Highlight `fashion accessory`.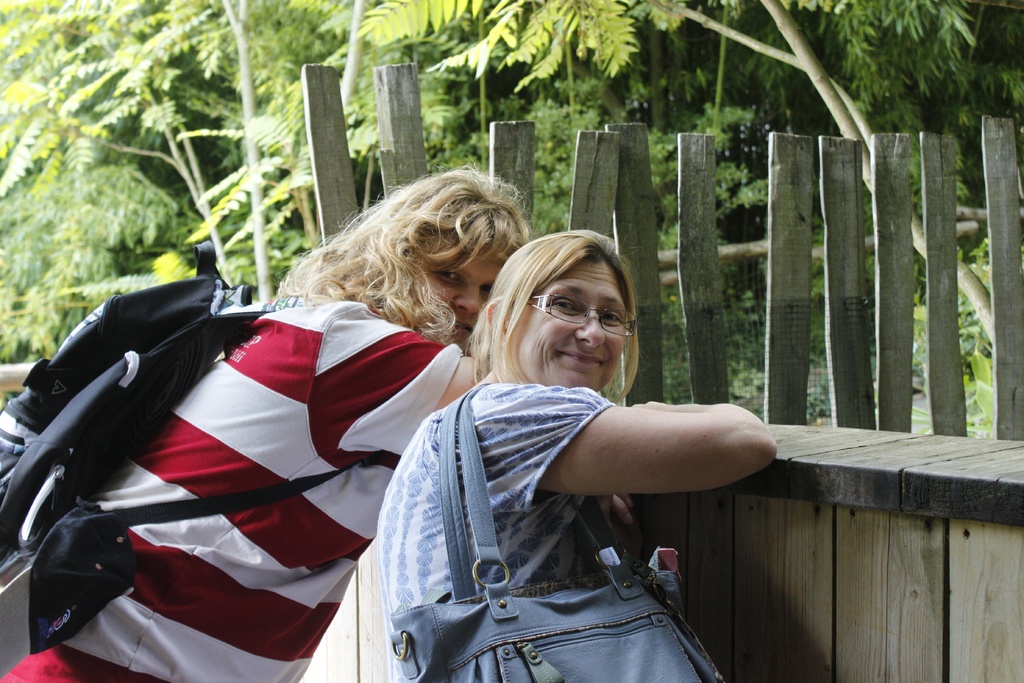
Highlighted region: 0 496 136 682.
